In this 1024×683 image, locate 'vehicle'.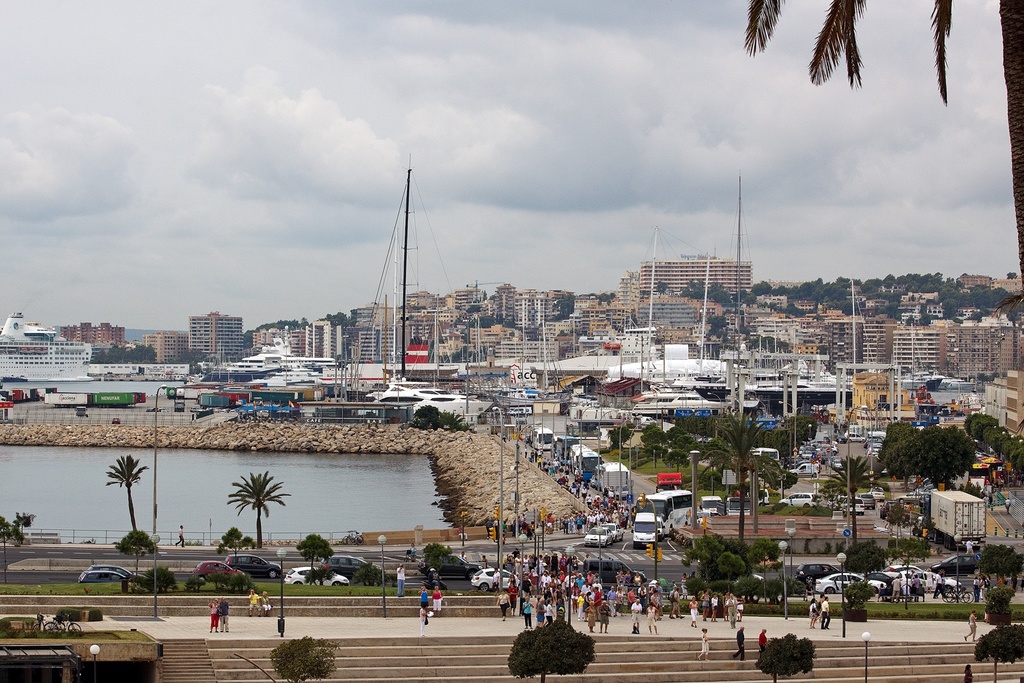
Bounding box: {"left": 915, "top": 491, "right": 987, "bottom": 545}.
